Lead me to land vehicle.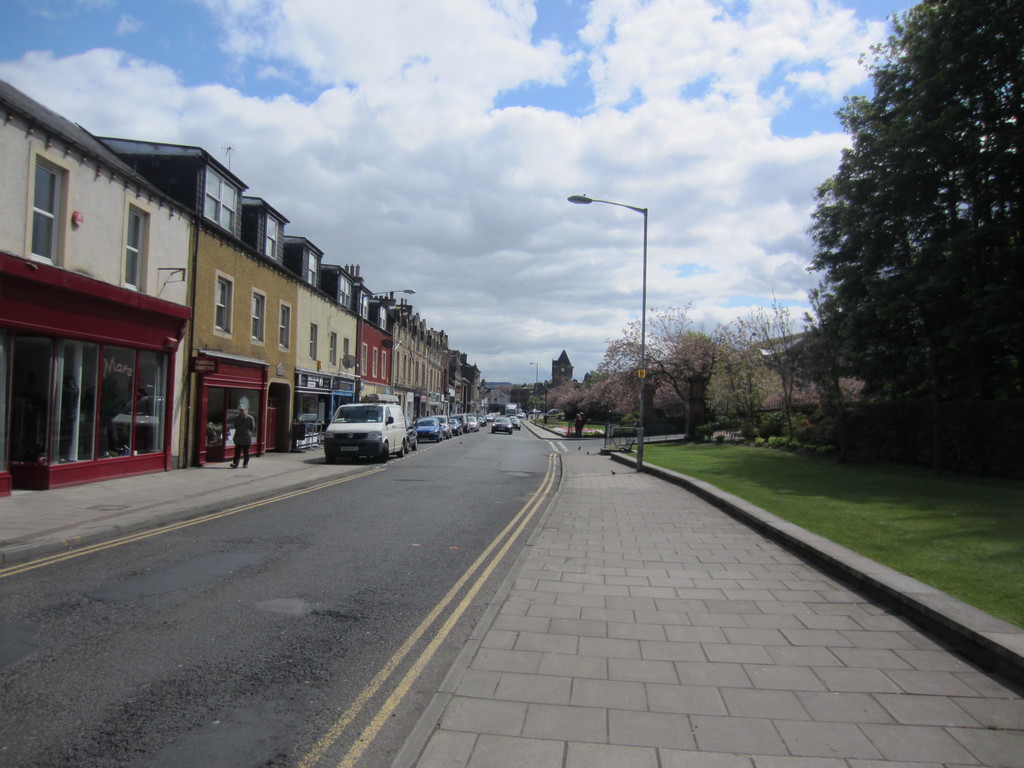
Lead to box(493, 418, 512, 431).
